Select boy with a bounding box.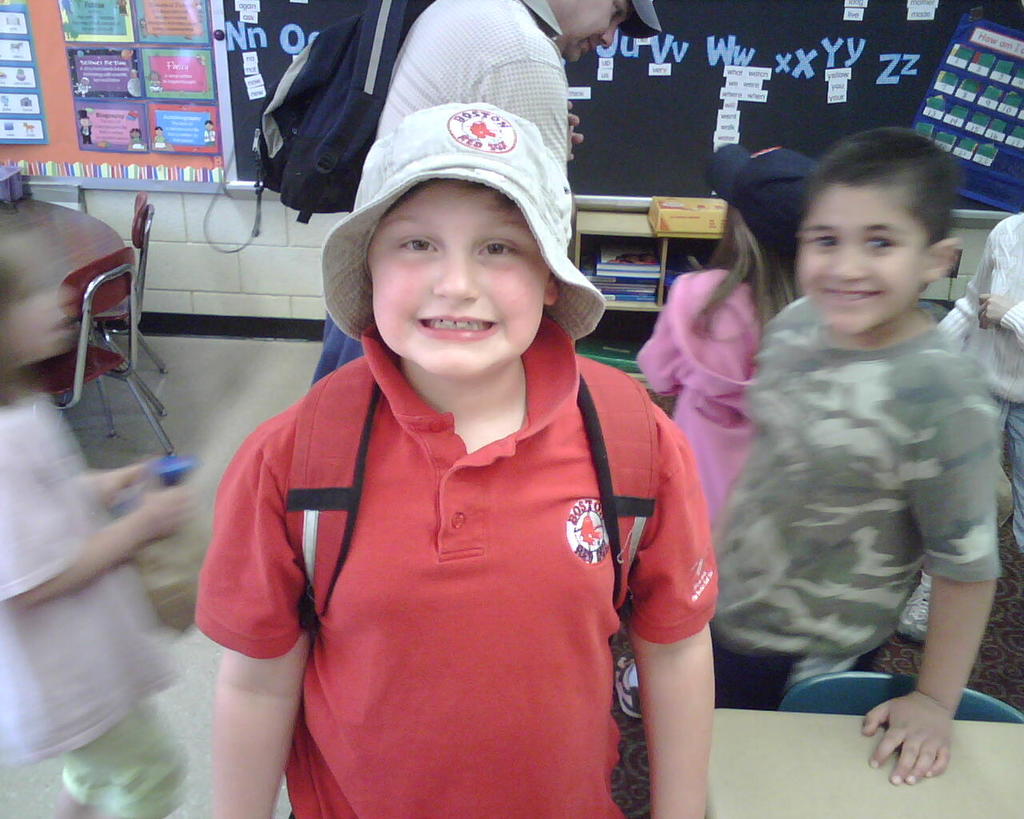
box(703, 128, 1006, 786).
